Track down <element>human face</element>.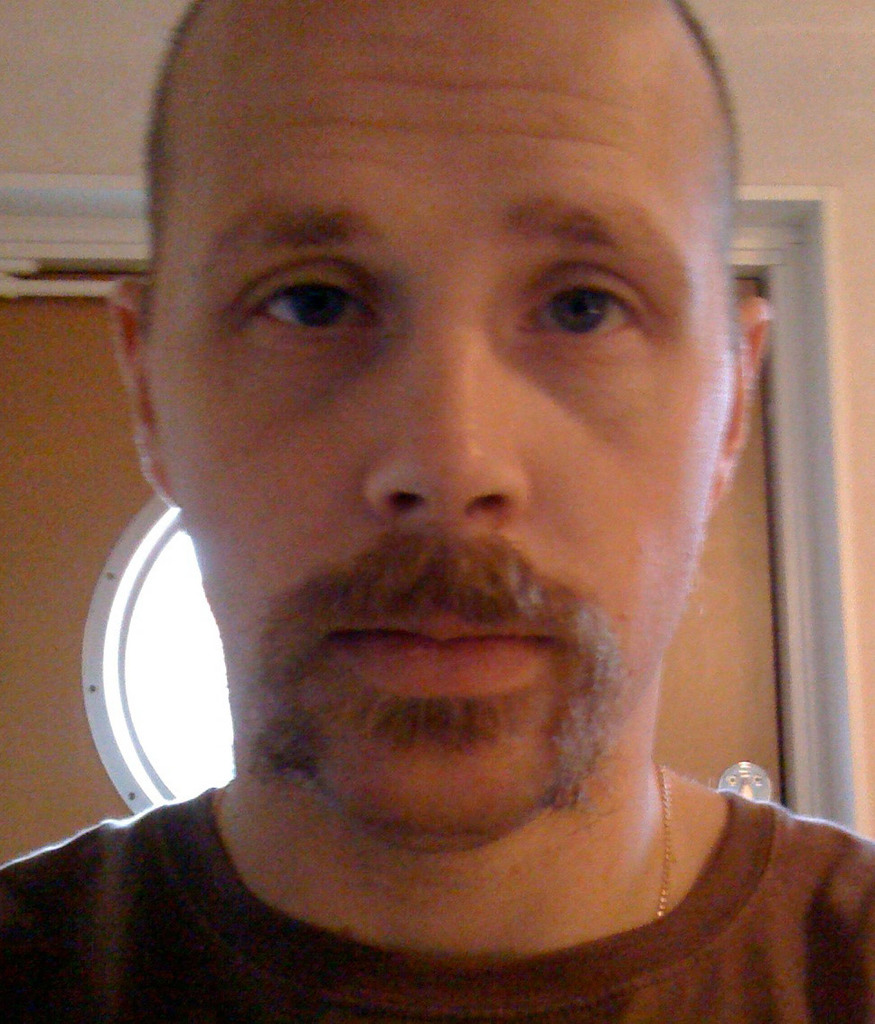
Tracked to region(147, 0, 745, 844).
